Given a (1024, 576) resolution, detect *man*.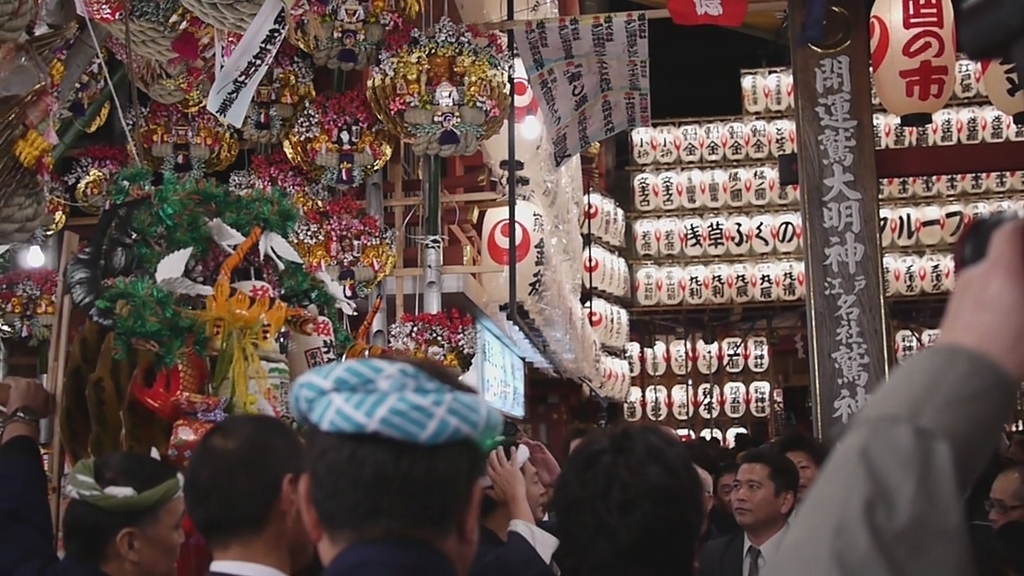
BBox(977, 458, 1023, 541).
